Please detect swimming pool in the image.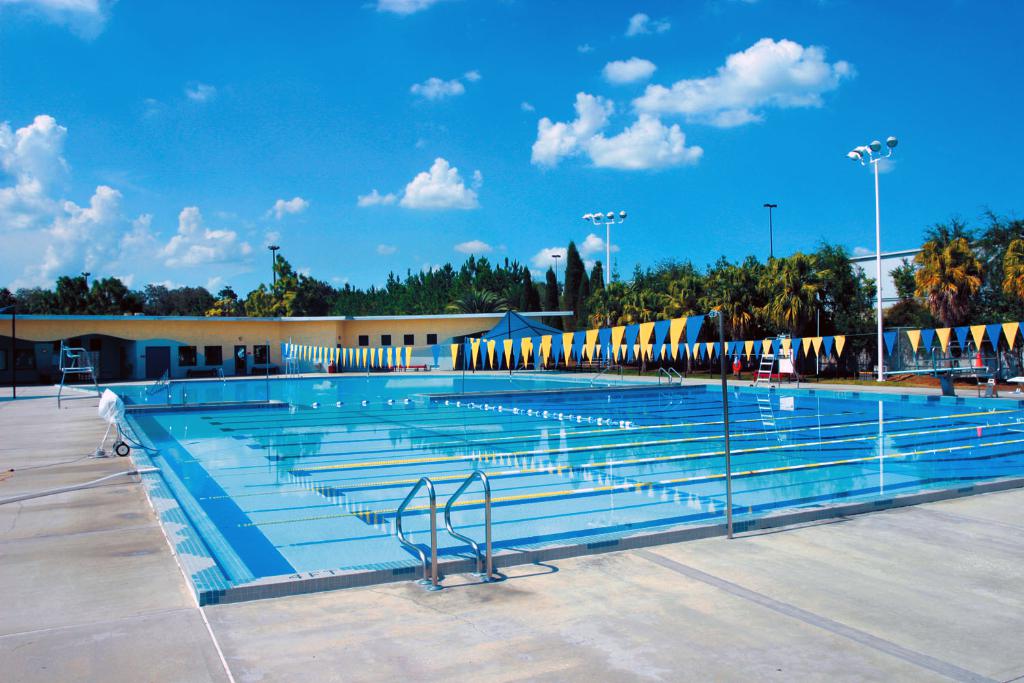
(55, 374, 1023, 607).
